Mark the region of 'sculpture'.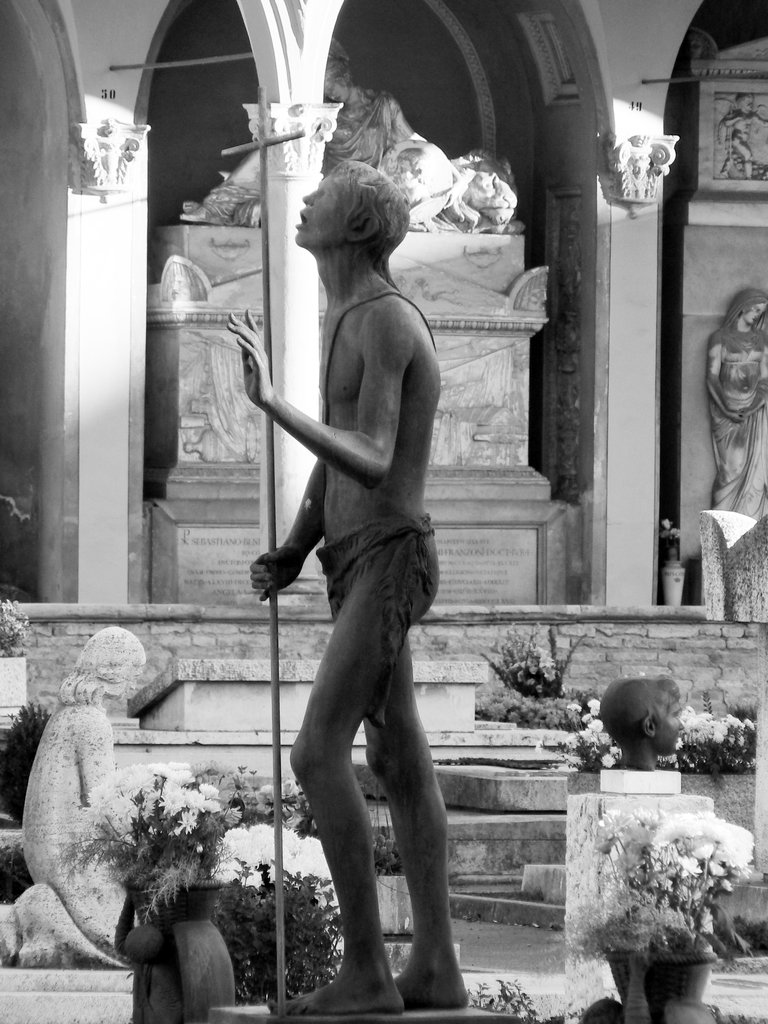
Region: x1=710 y1=285 x2=767 y2=521.
